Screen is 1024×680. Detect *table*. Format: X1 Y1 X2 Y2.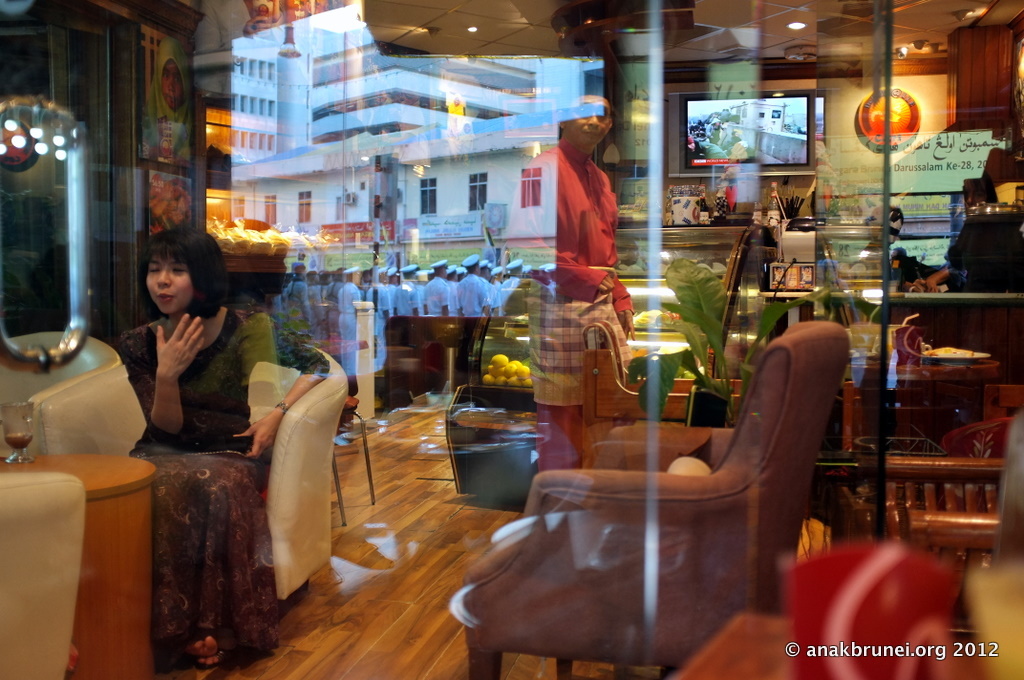
0 447 157 677.
